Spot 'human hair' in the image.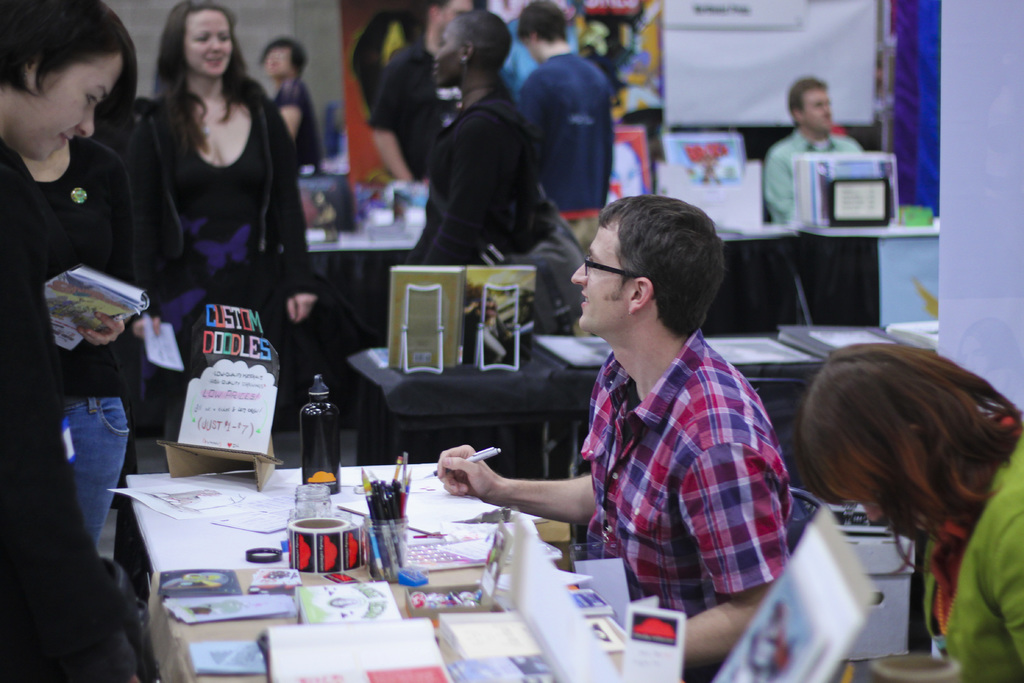
'human hair' found at pyautogui.locateOnScreen(260, 39, 308, 78).
